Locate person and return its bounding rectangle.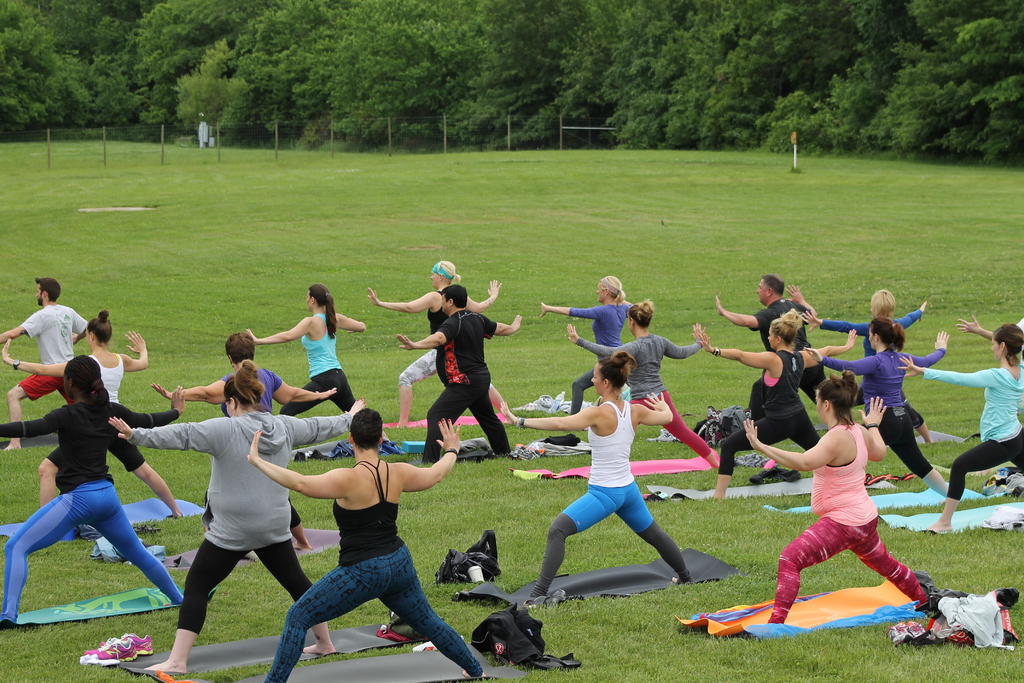
(566, 299, 721, 470).
